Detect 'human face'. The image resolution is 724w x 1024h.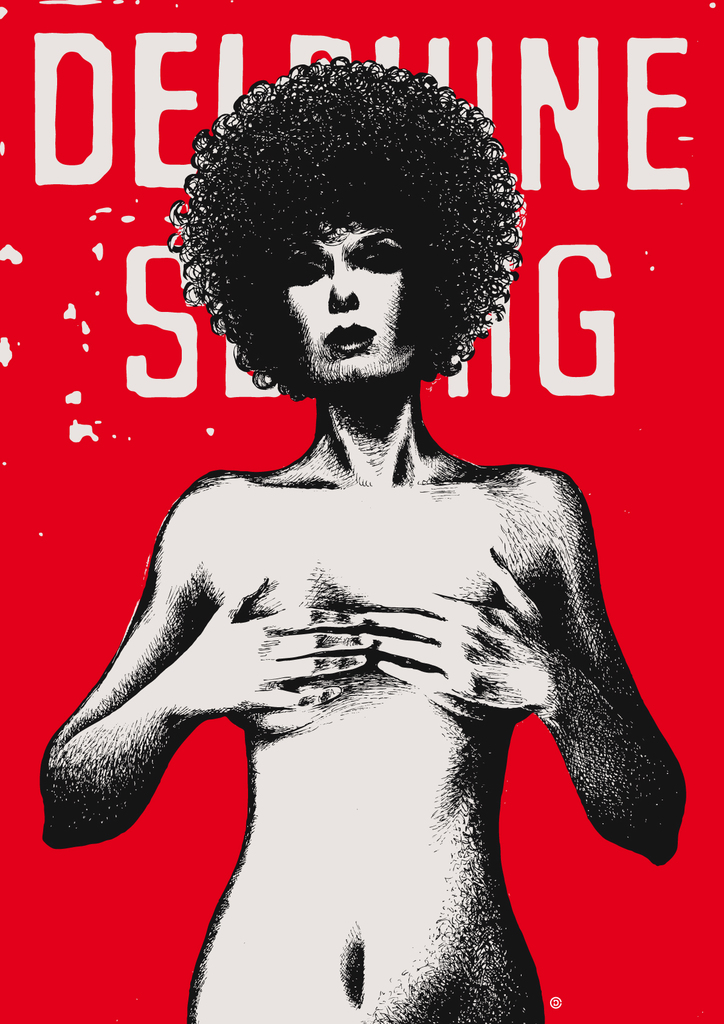
box(281, 220, 422, 389).
